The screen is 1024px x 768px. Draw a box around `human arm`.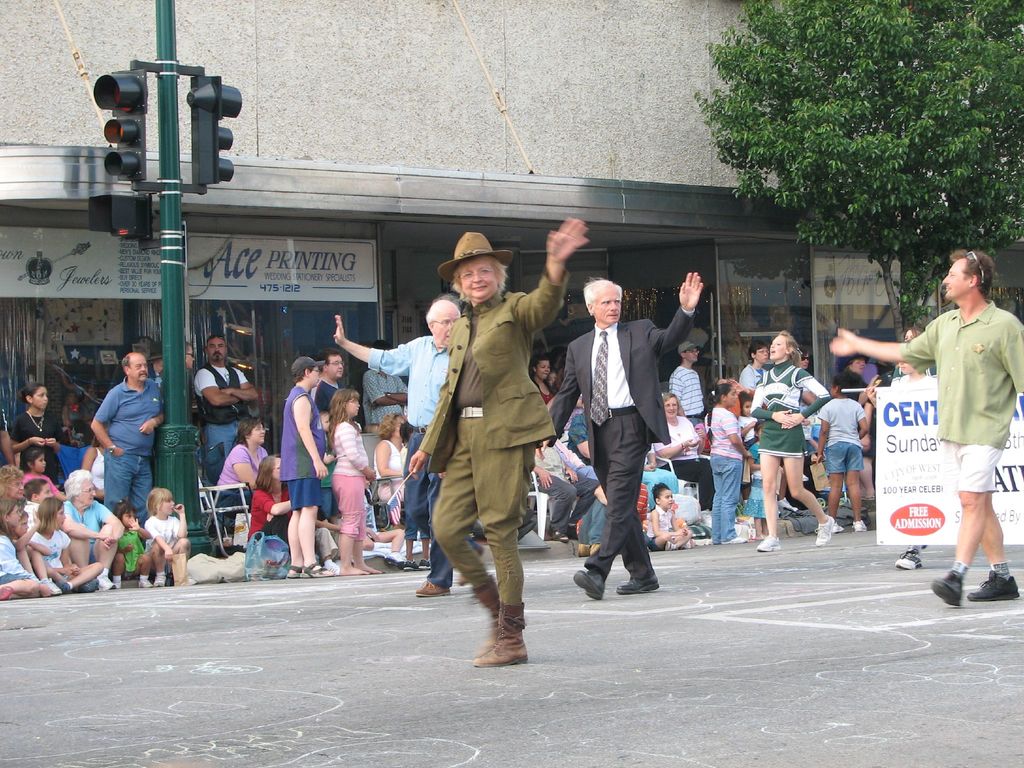
<region>170, 503, 185, 538</region>.
